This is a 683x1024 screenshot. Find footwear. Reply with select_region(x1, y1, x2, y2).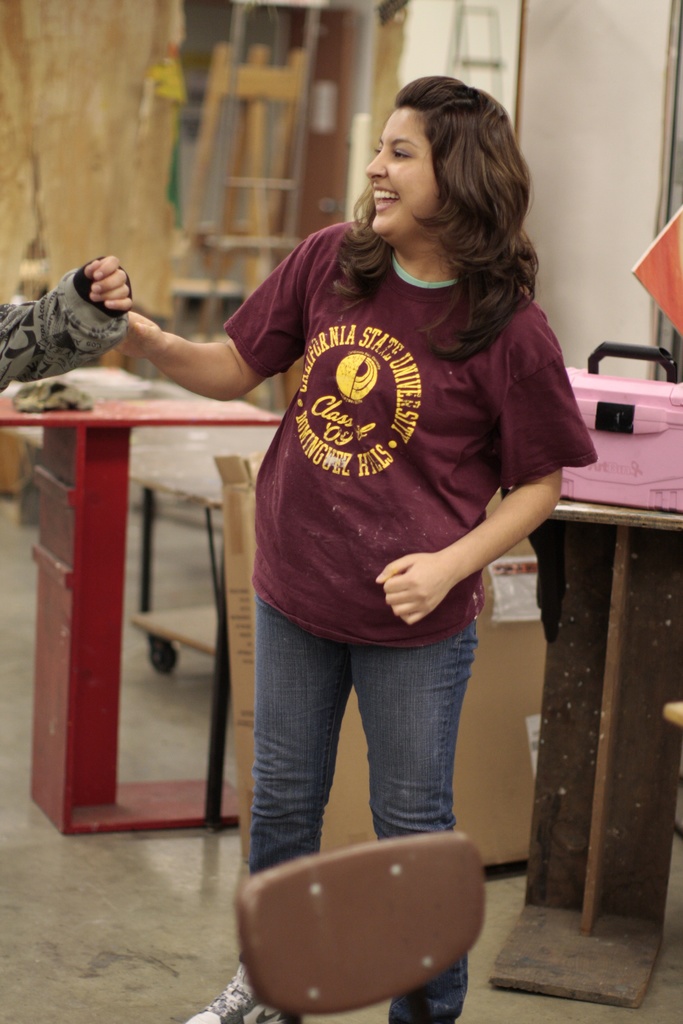
select_region(186, 962, 299, 1023).
